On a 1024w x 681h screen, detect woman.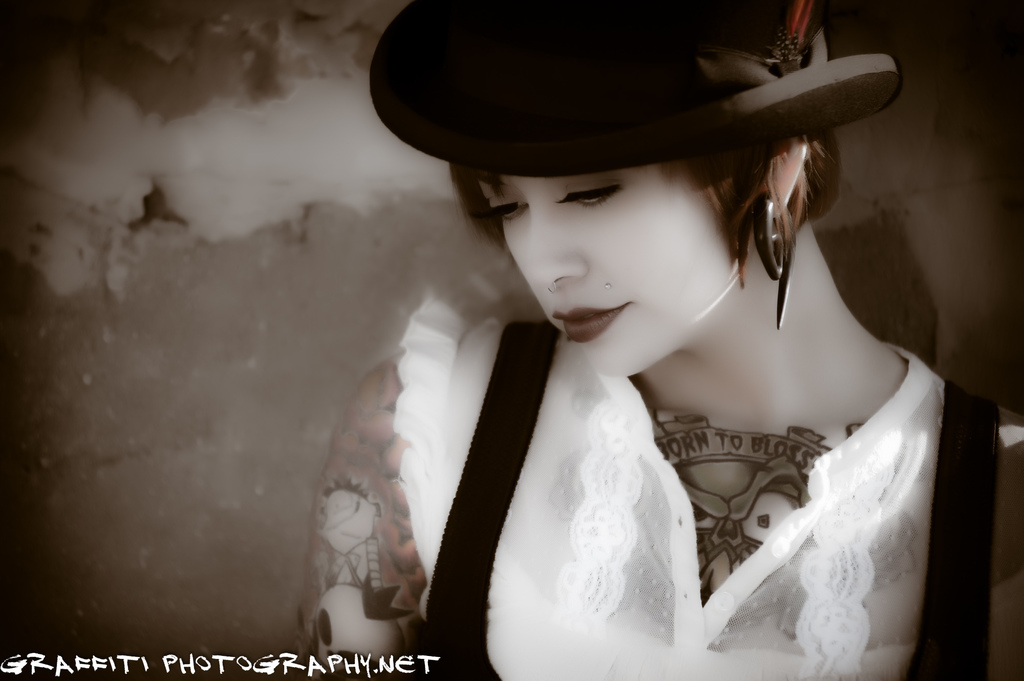
340/20/985/680.
